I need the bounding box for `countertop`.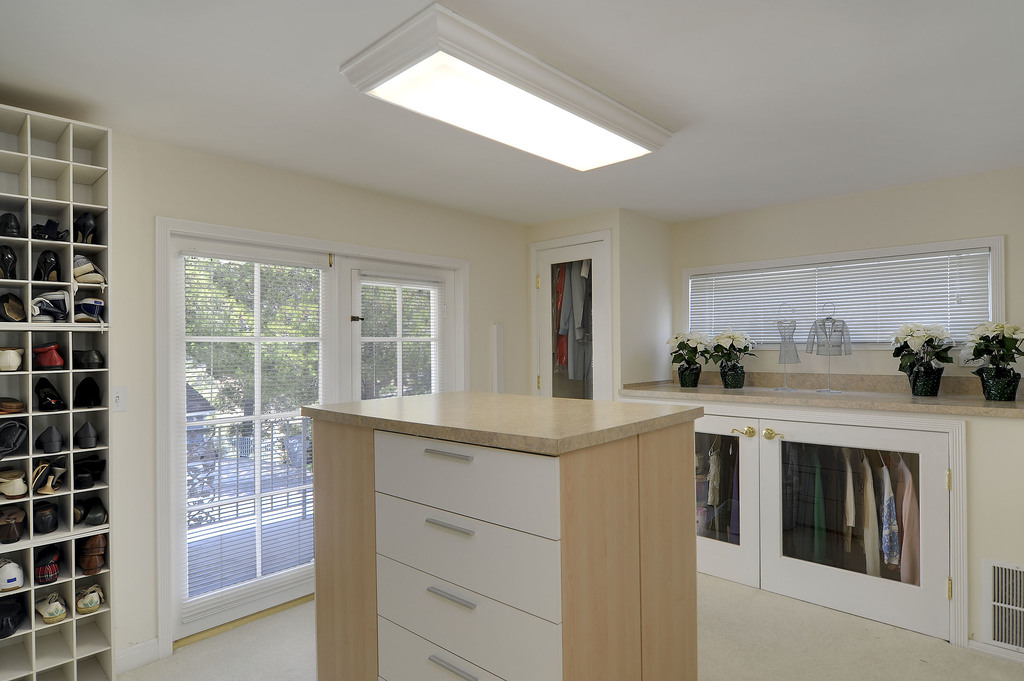
Here it is: select_region(632, 364, 1023, 659).
